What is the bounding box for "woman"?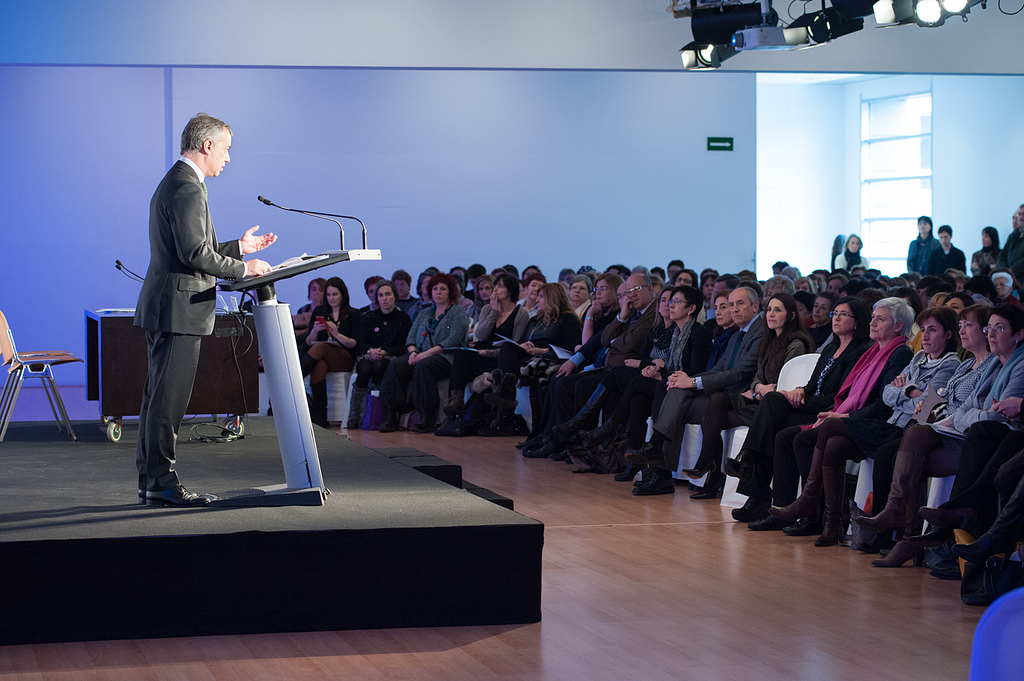
<box>826,303,960,545</box>.
